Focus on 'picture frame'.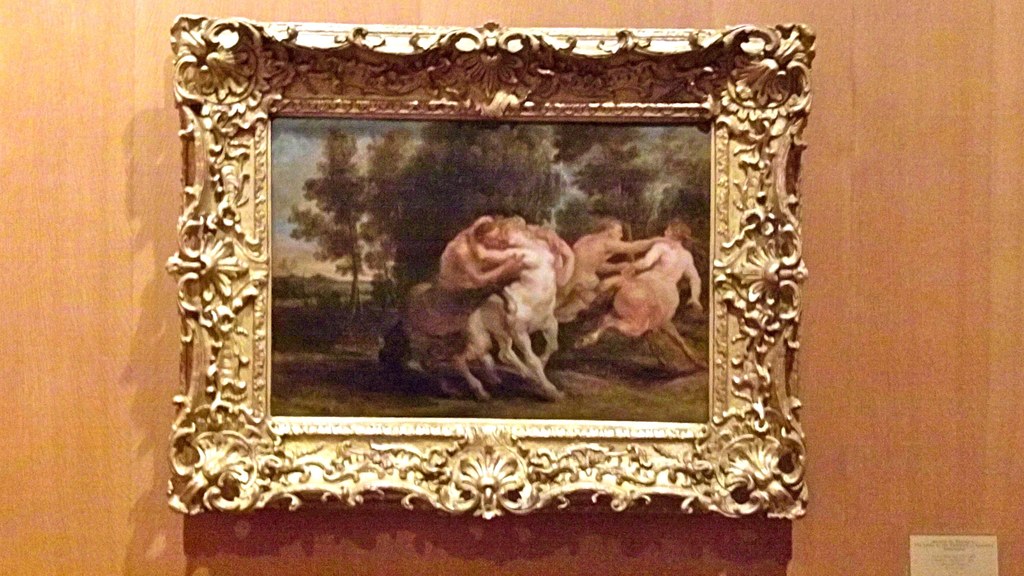
Focused at bbox=[165, 13, 819, 515].
